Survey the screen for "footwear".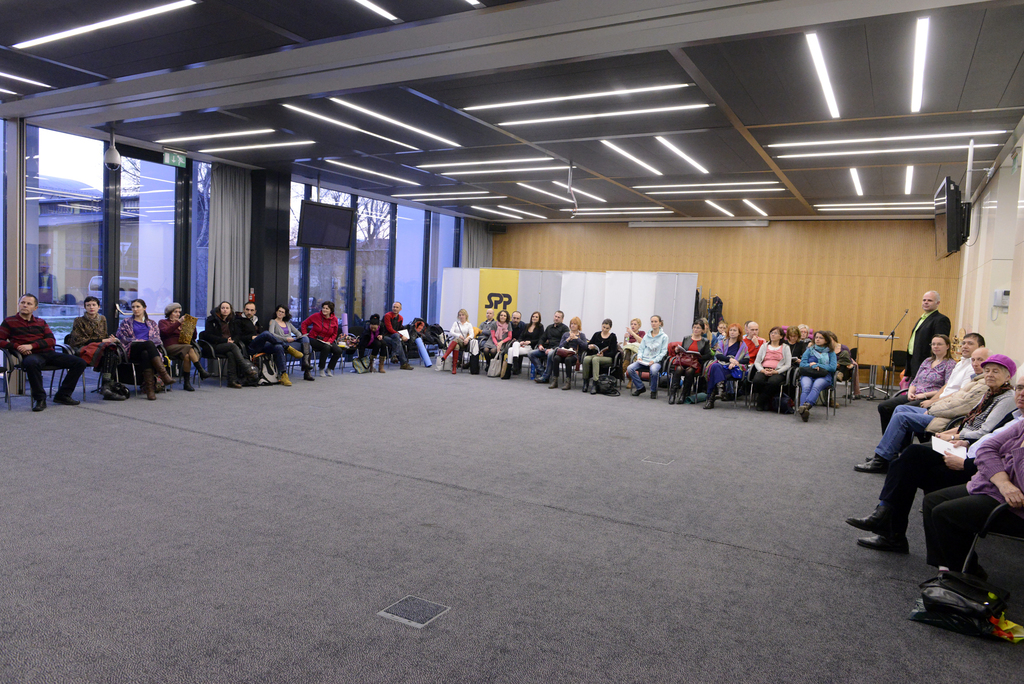
Survey found: <bbox>154, 357, 174, 386</bbox>.
